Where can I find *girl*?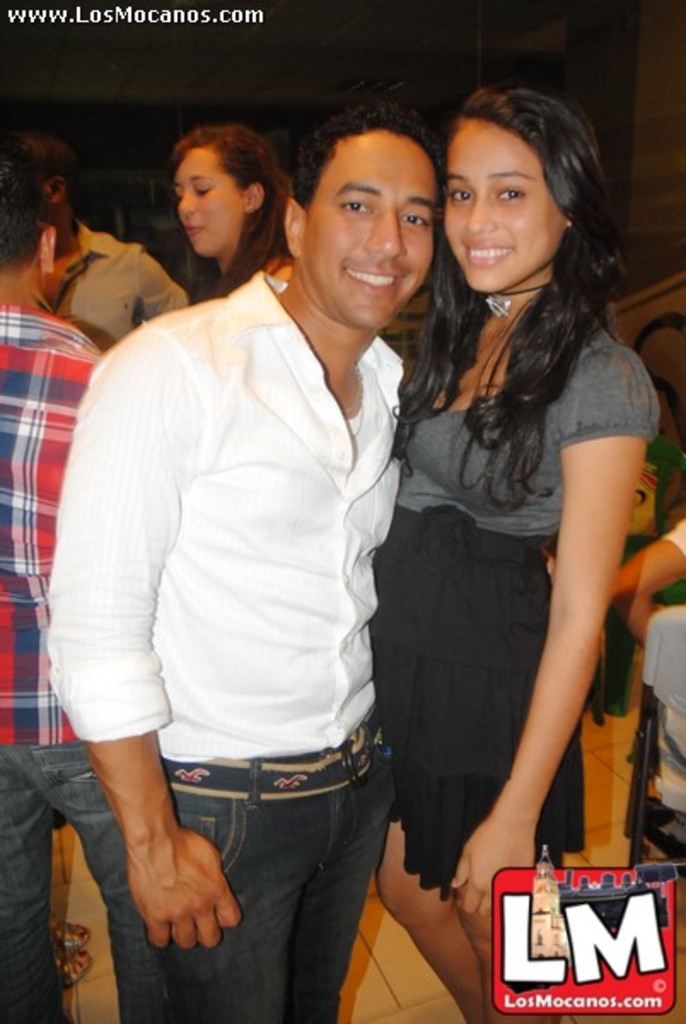
You can find it at box(362, 87, 662, 1022).
